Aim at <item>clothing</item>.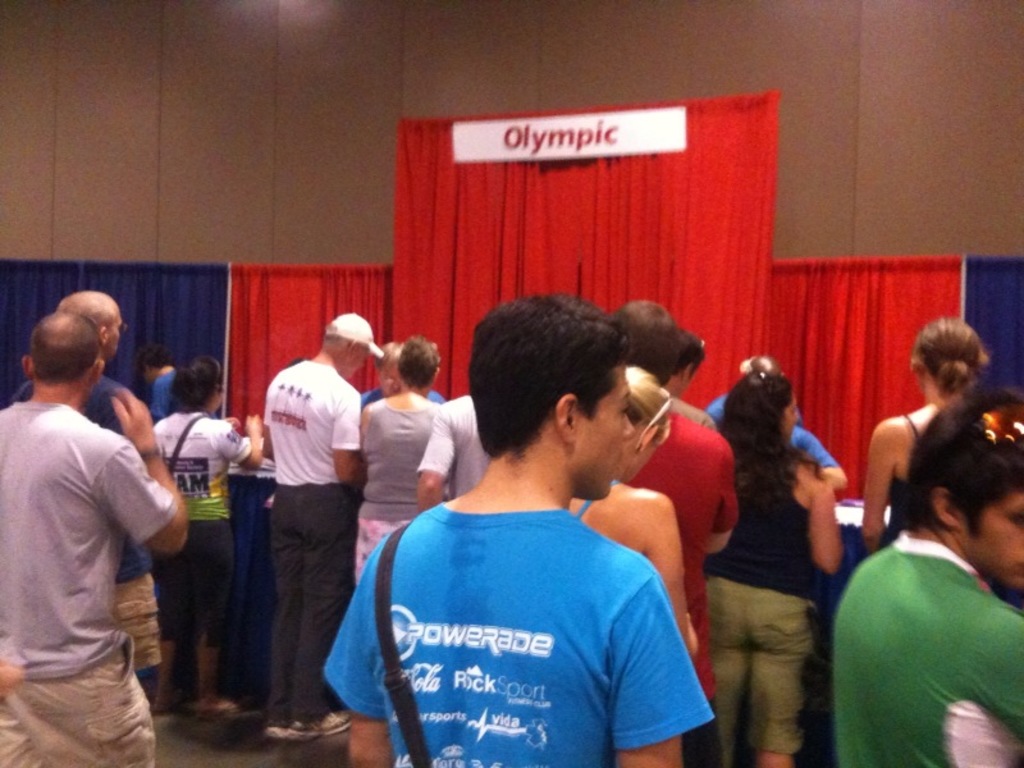
Aimed at [left=362, top=393, right=425, bottom=568].
